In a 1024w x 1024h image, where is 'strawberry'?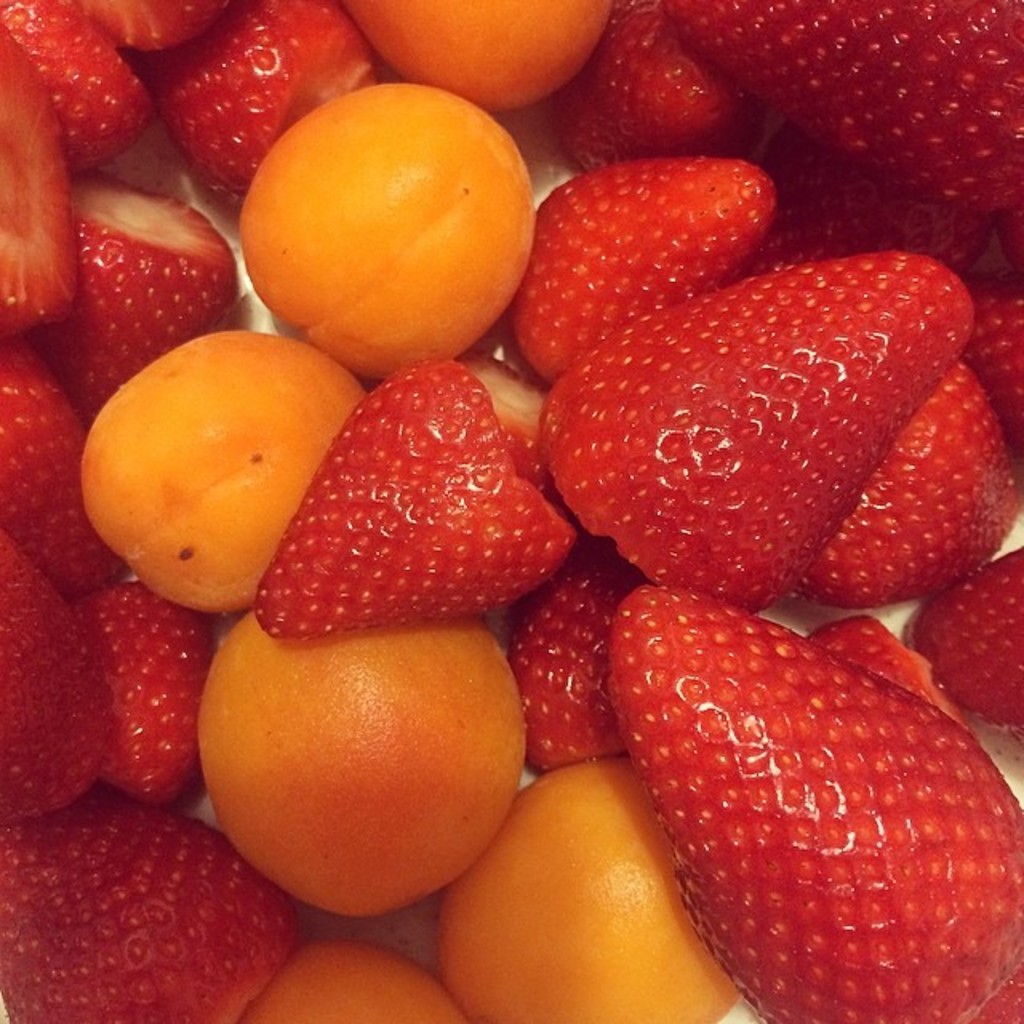
[616,581,1022,1022].
